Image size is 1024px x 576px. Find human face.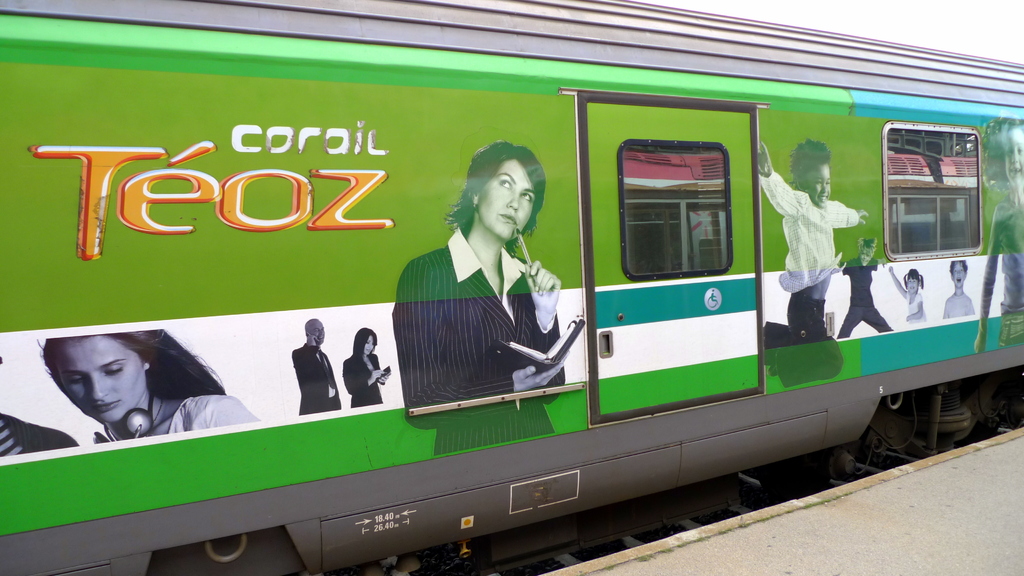
907,276,919,294.
